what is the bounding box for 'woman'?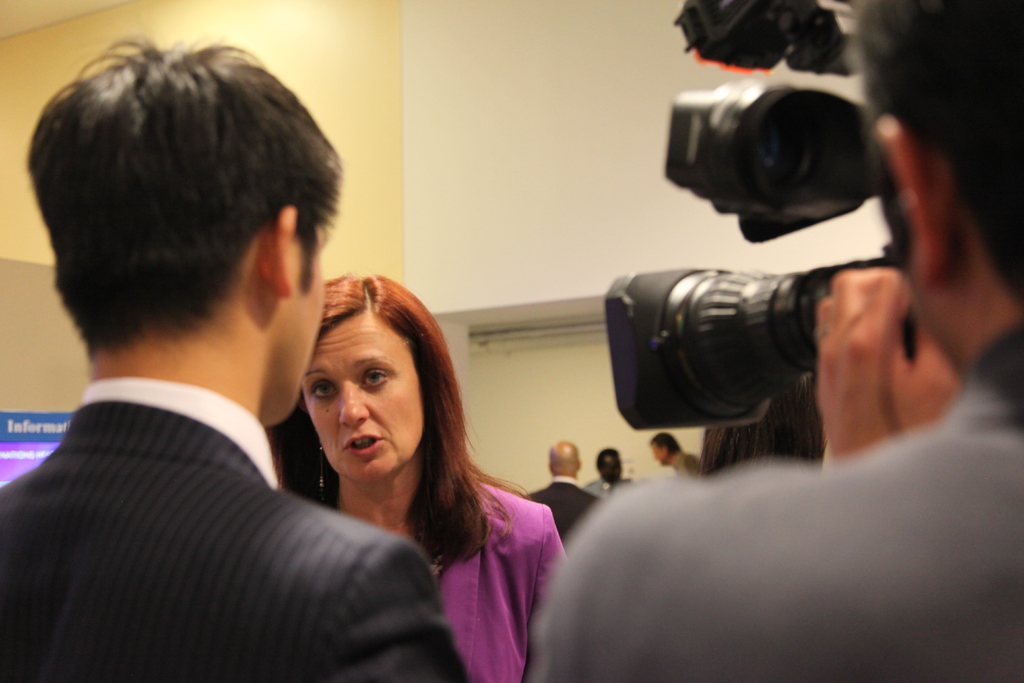
box(253, 274, 556, 673).
